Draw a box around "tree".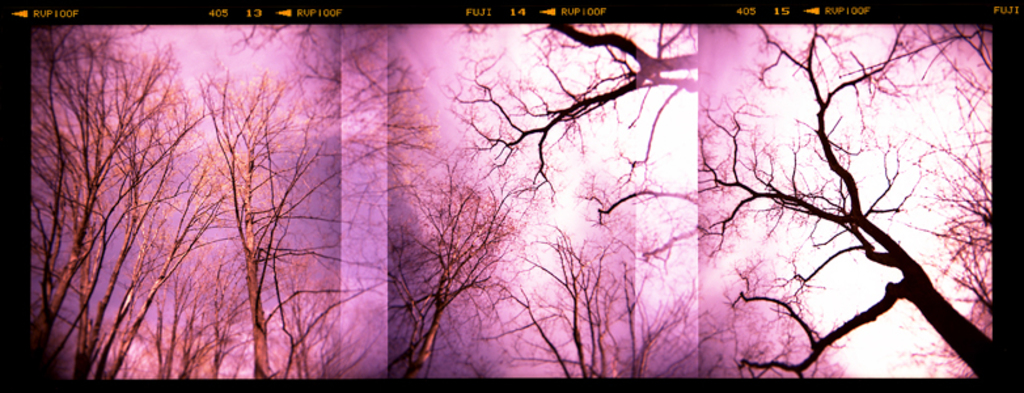
box=[33, 22, 677, 373].
